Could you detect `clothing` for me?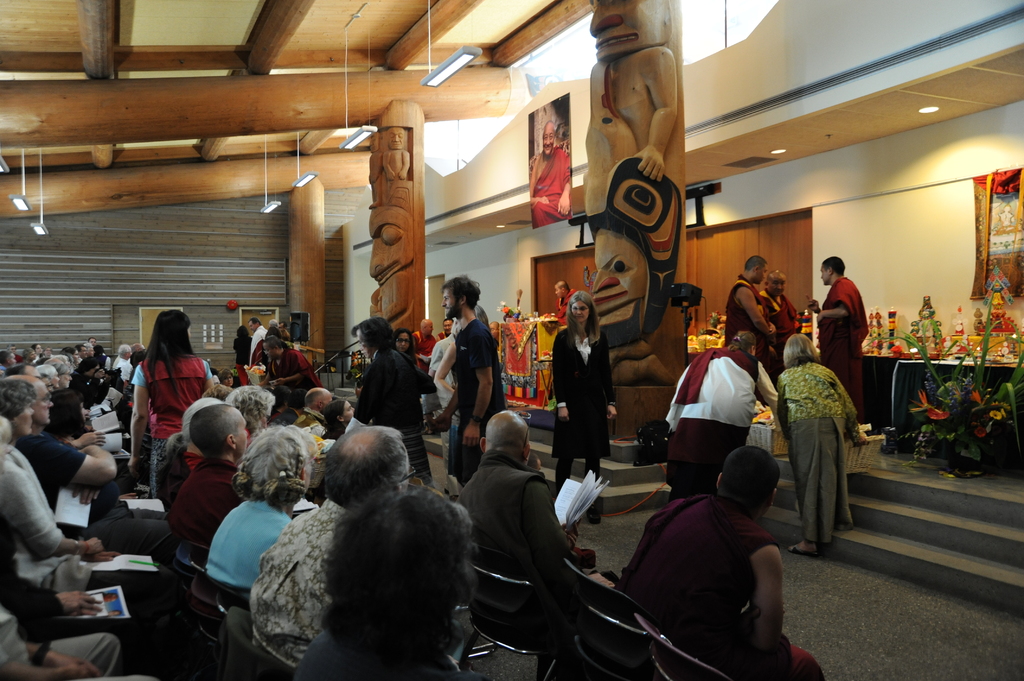
Detection result: <bbox>20, 429, 89, 524</bbox>.
